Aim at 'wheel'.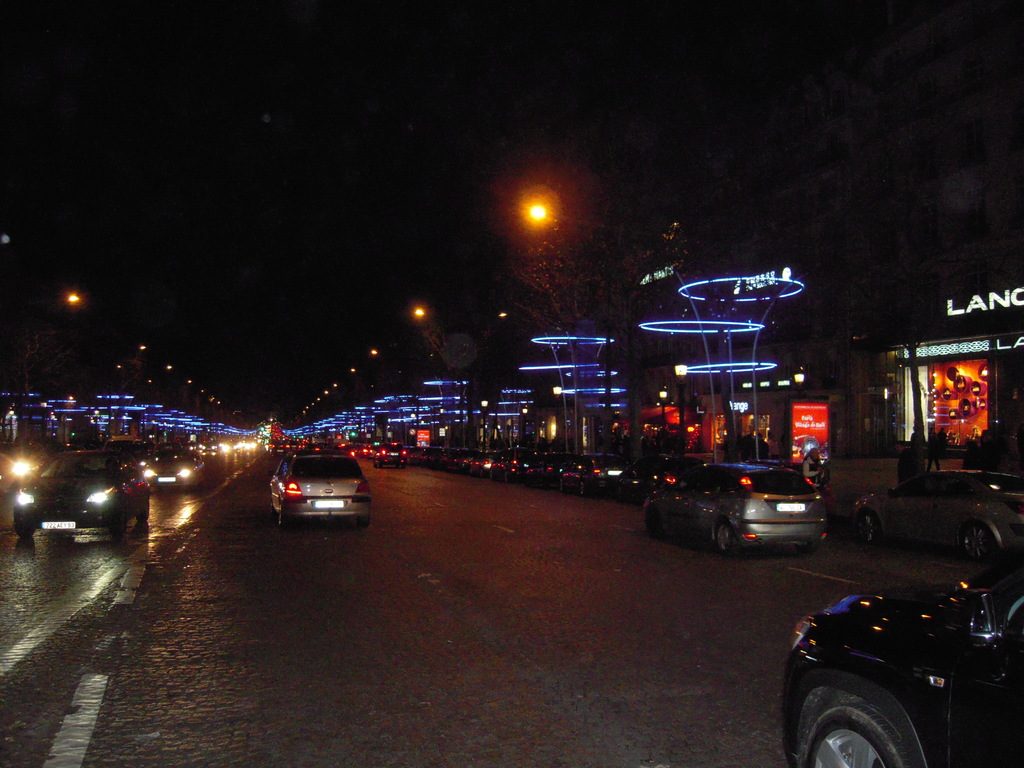
Aimed at left=111, top=516, right=125, bottom=532.
